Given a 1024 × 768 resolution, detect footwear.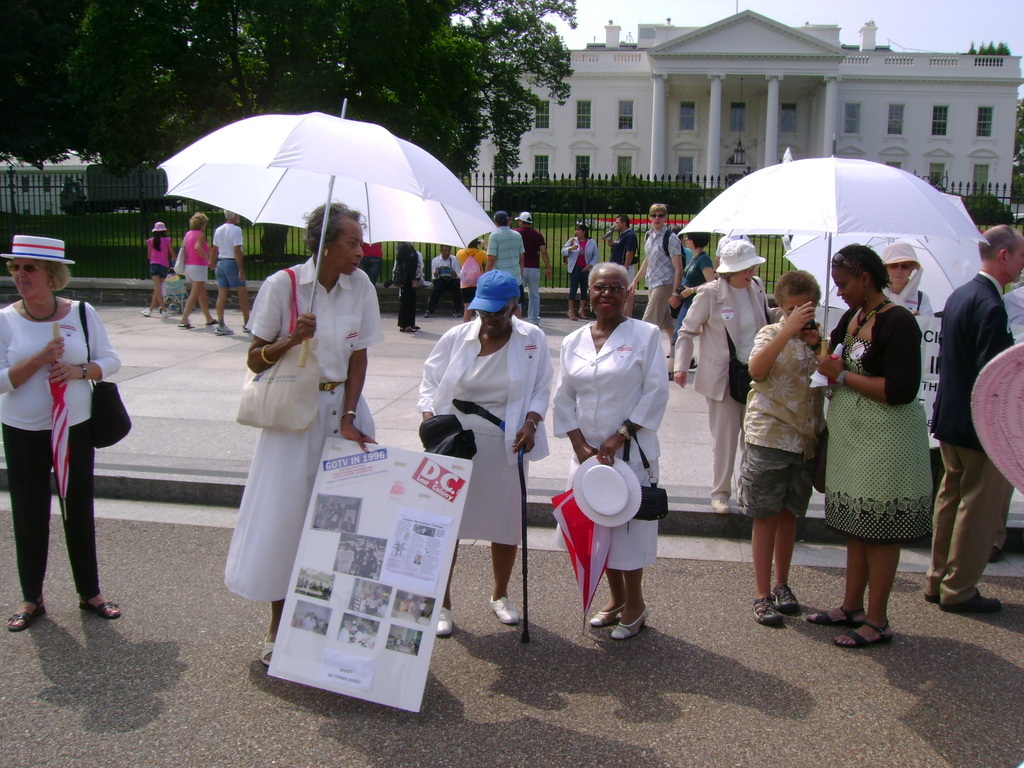
(x1=179, y1=323, x2=195, y2=329).
